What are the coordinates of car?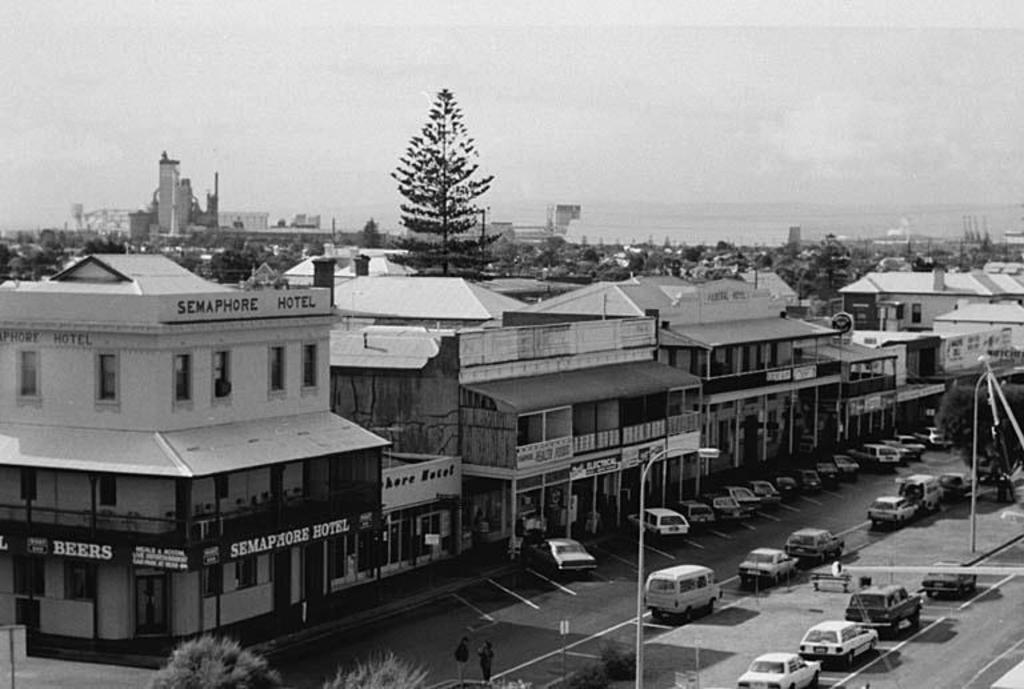
[x1=741, y1=544, x2=795, y2=581].
